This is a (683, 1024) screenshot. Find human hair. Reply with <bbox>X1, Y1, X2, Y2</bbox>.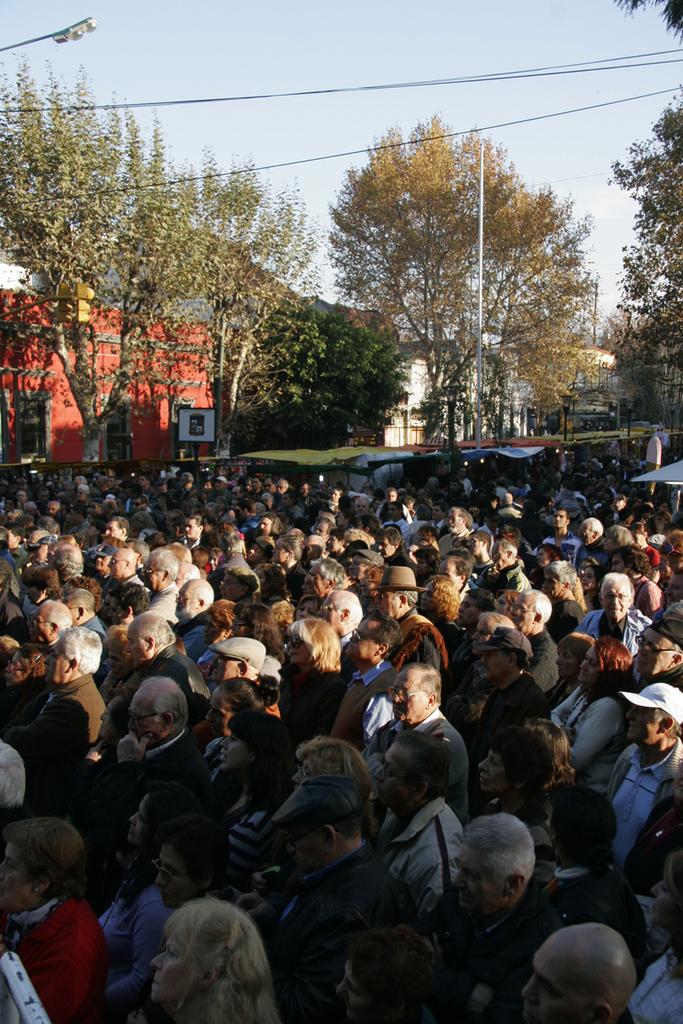
<bbox>482, 614, 517, 634</bbox>.
